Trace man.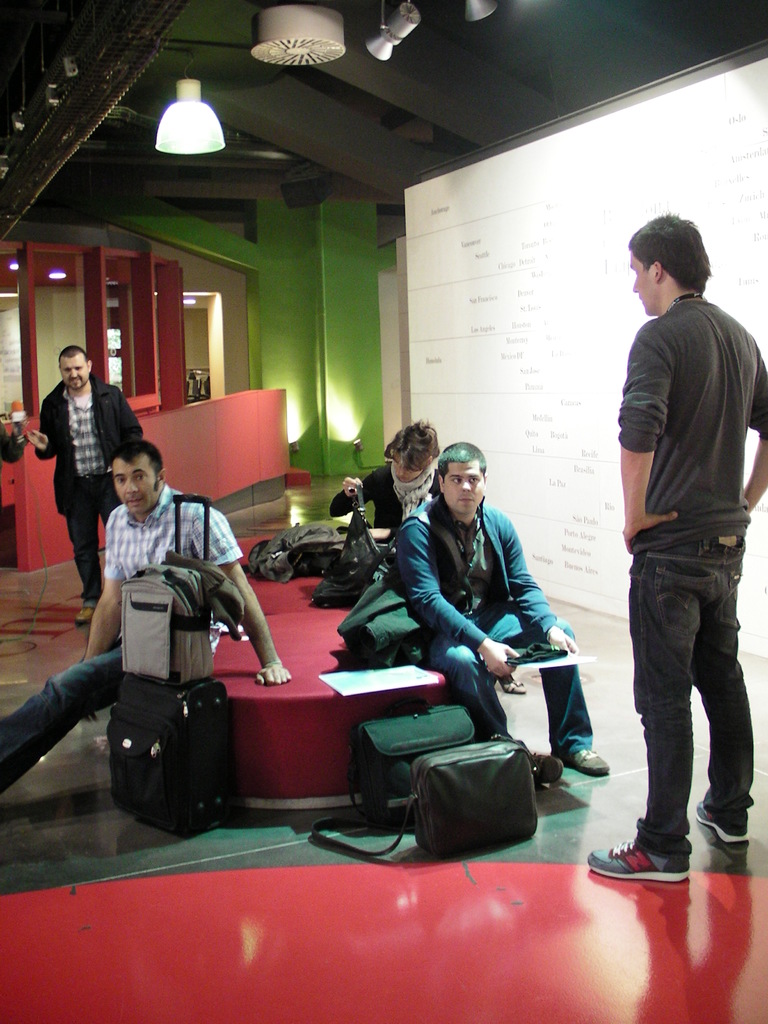
Traced to l=586, t=205, r=767, b=885.
